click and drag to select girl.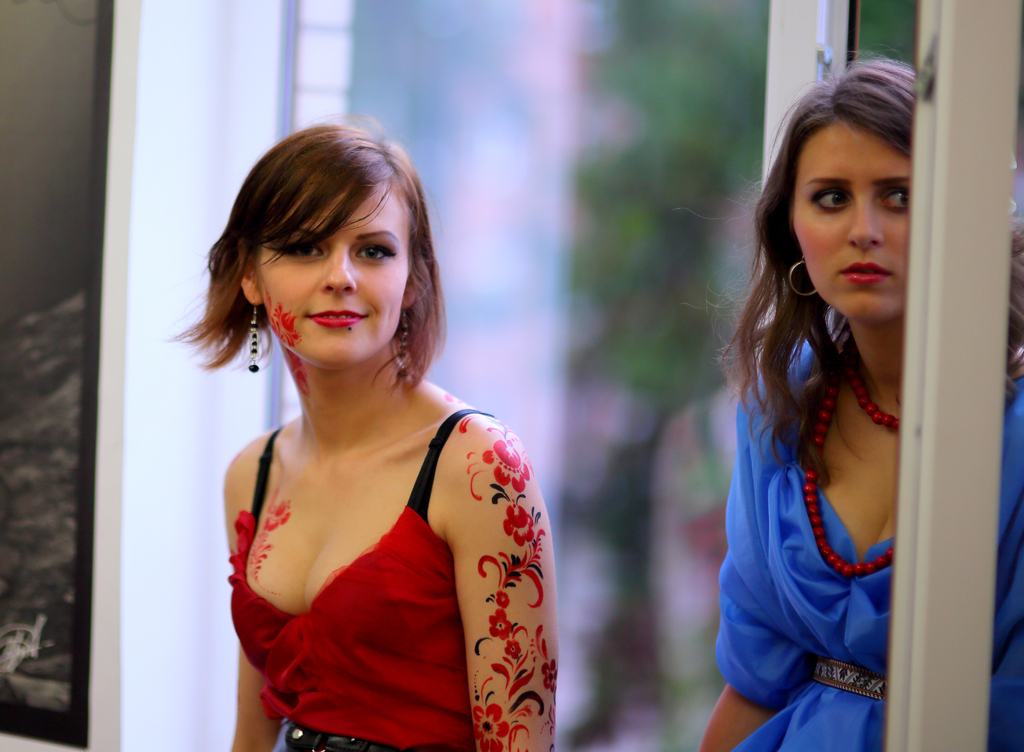
Selection: l=167, t=106, r=554, b=751.
